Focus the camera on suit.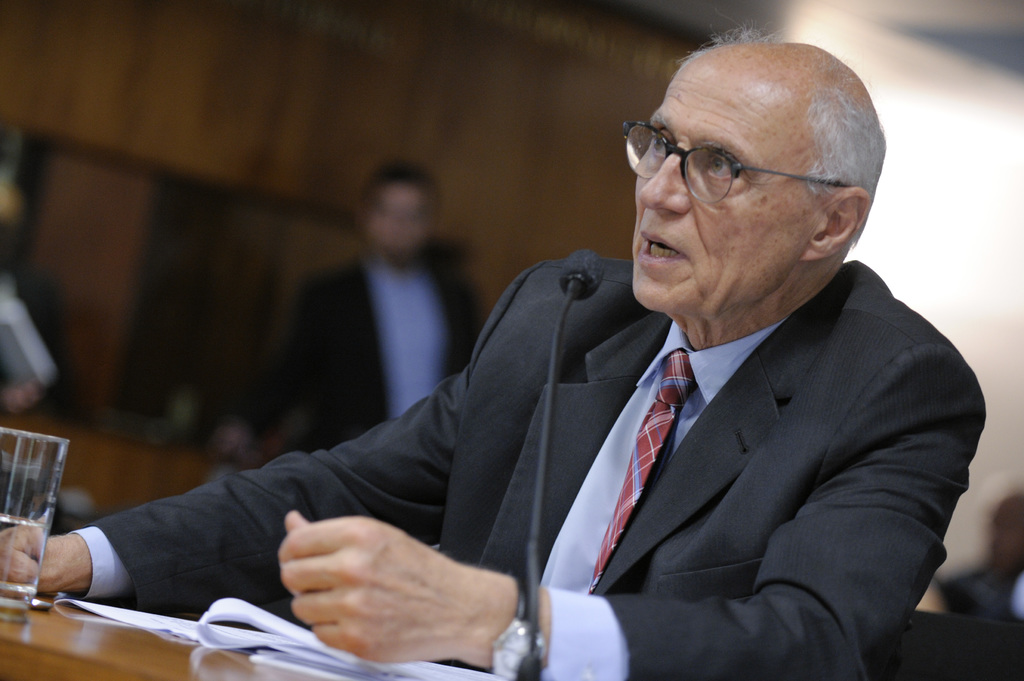
Focus region: detection(237, 250, 477, 457).
